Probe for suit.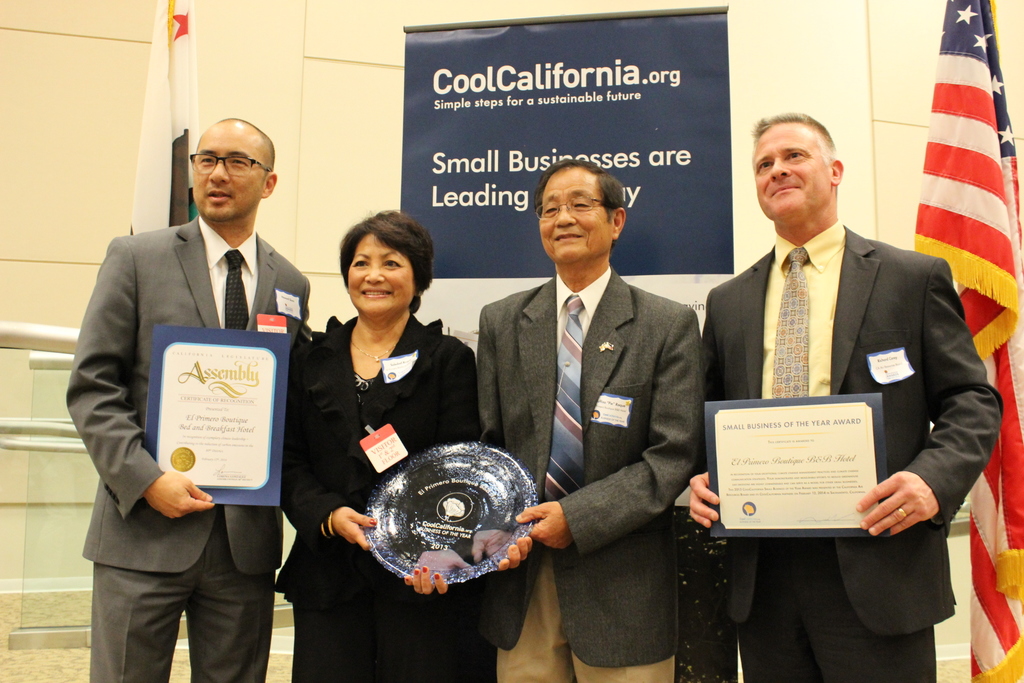
Probe result: 477,265,705,682.
